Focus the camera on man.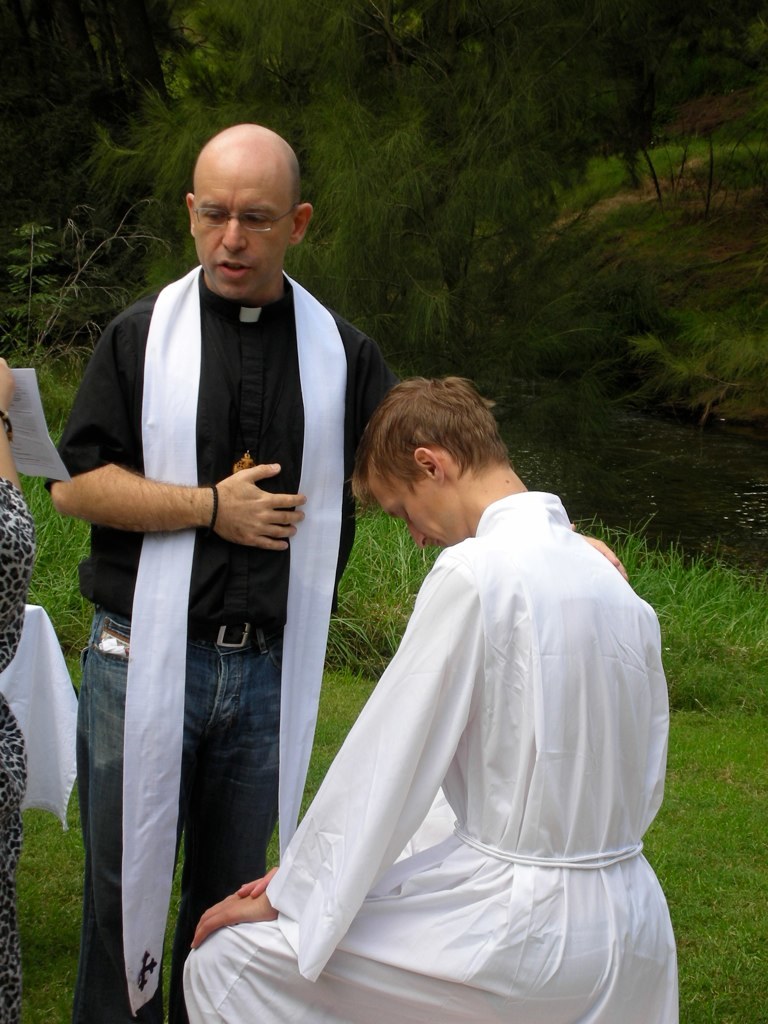
Focus region: Rect(178, 373, 681, 1023).
